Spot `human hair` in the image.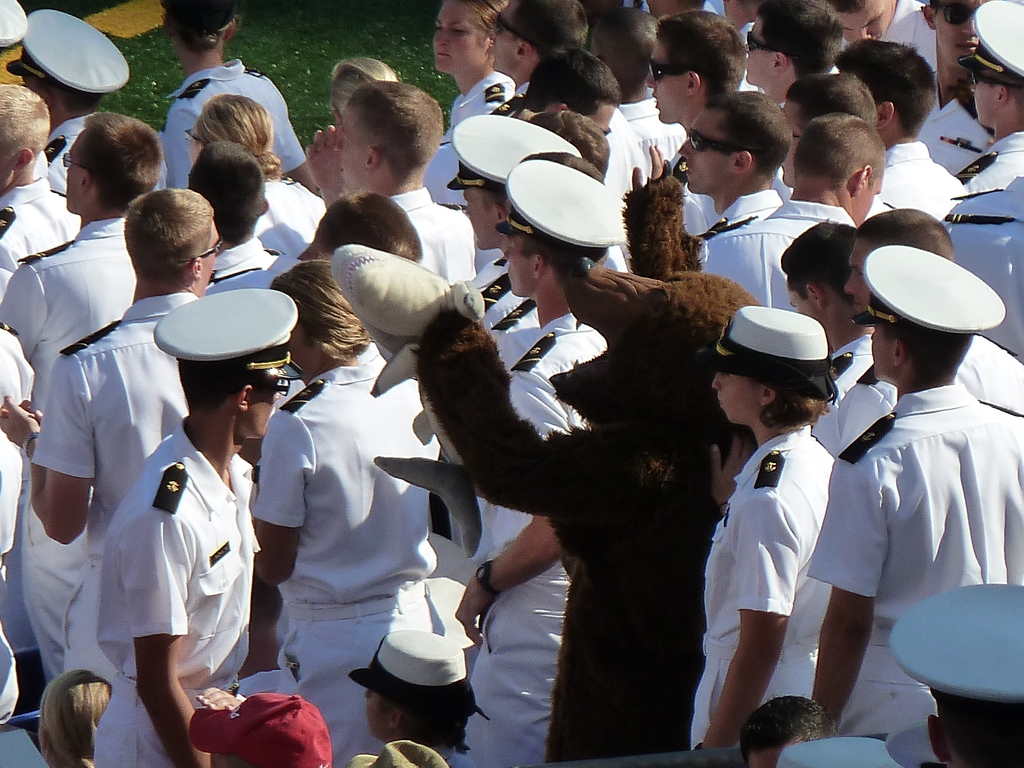
`human hair` found at 328/56/402/118.
